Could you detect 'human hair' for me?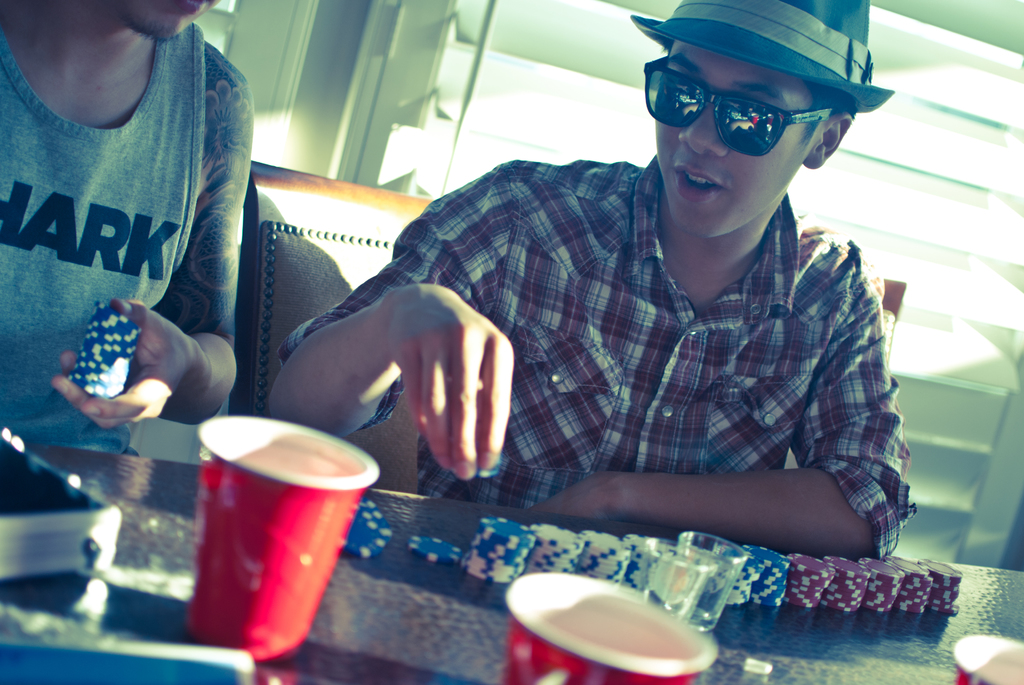
Detection result: crop(804, 86, 857, 136).
